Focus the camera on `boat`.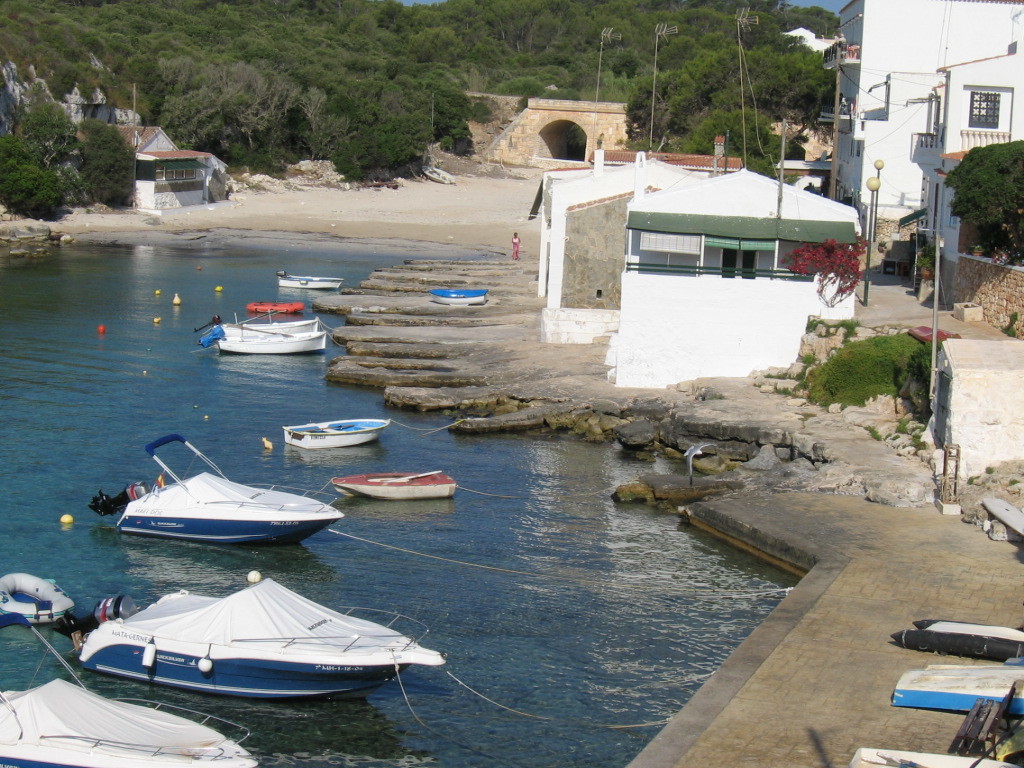
Focus region: <box>277,407,393,465</box>.
